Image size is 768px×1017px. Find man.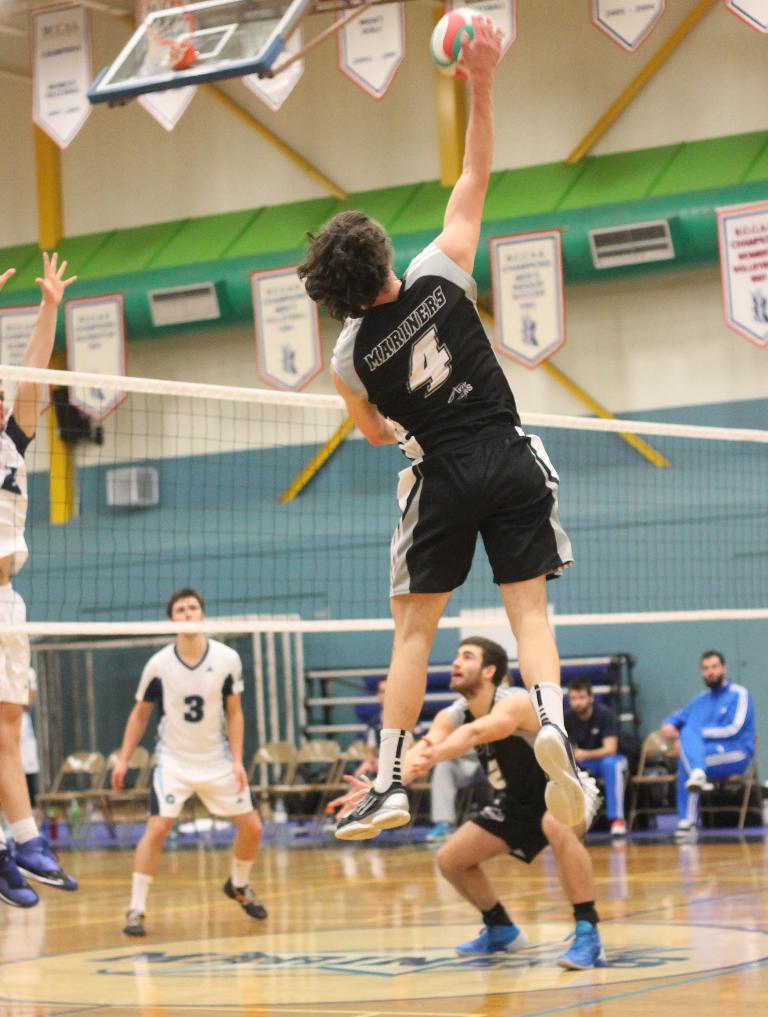
{"x1": 324, "y1": 633, "x2": 597, "y2": 970}.
